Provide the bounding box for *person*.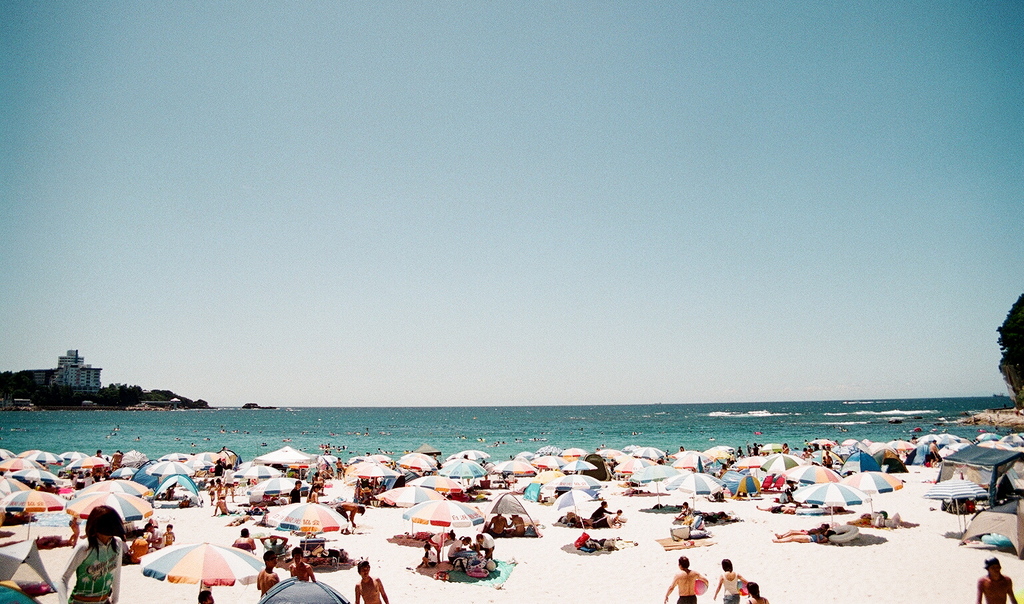
select_region(975, 558, 1023, 603).
